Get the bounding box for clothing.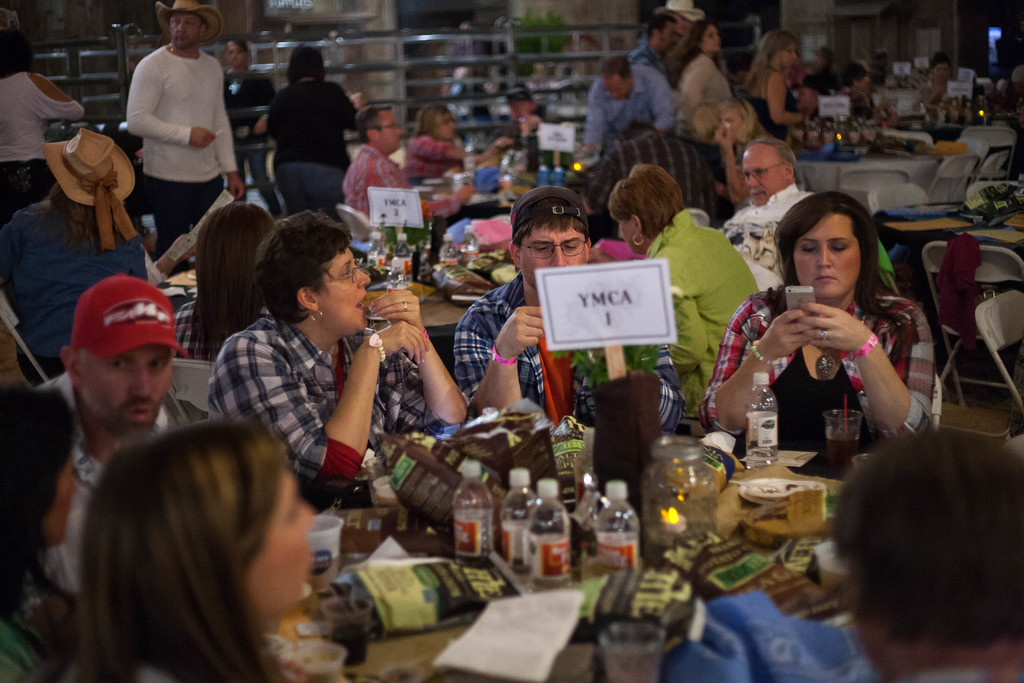
{"x1": 0, "y1": 188, "x2": 148, "y2": 374}.
